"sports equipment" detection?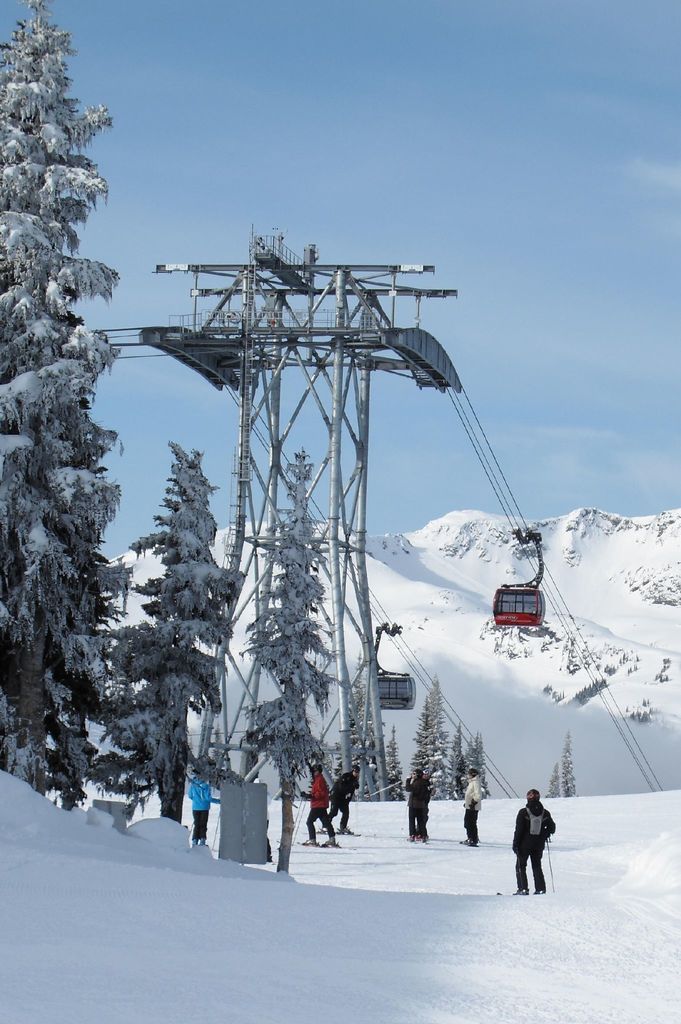
526, 809, 549, 840
